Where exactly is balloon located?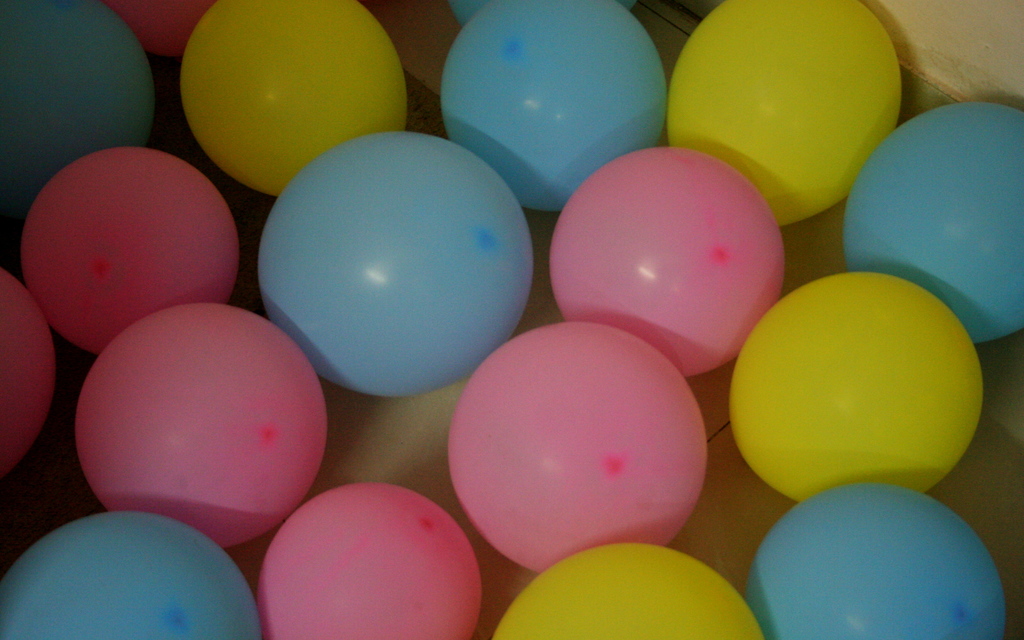
Its bounding box is x1=453 y1=0 x2=489 y2=31.
